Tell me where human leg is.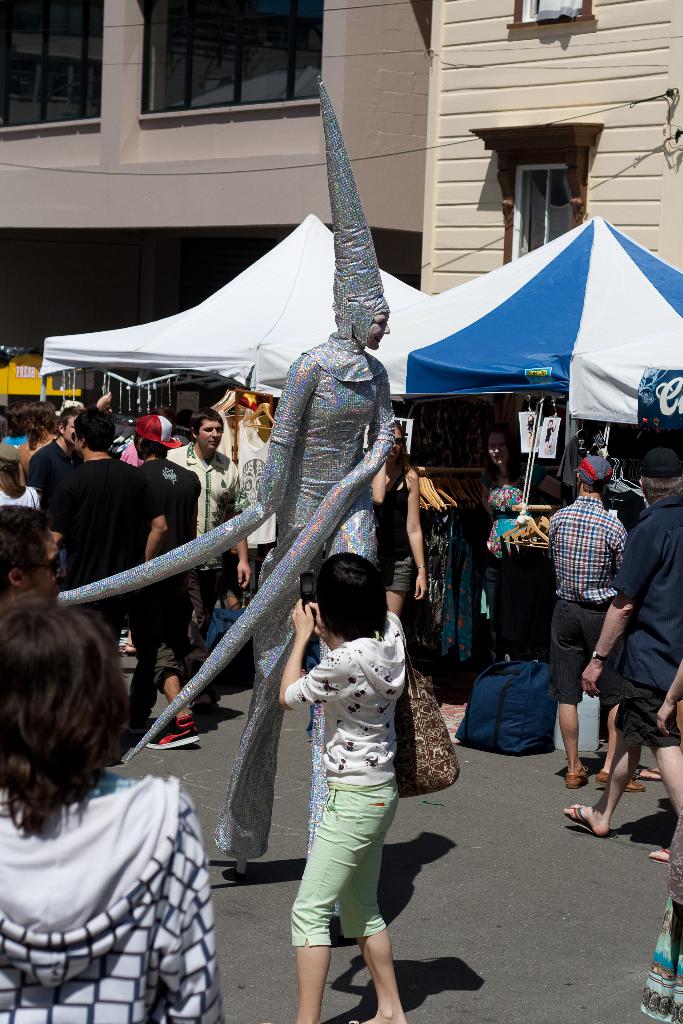
human leg is at 136,637,195,748.
